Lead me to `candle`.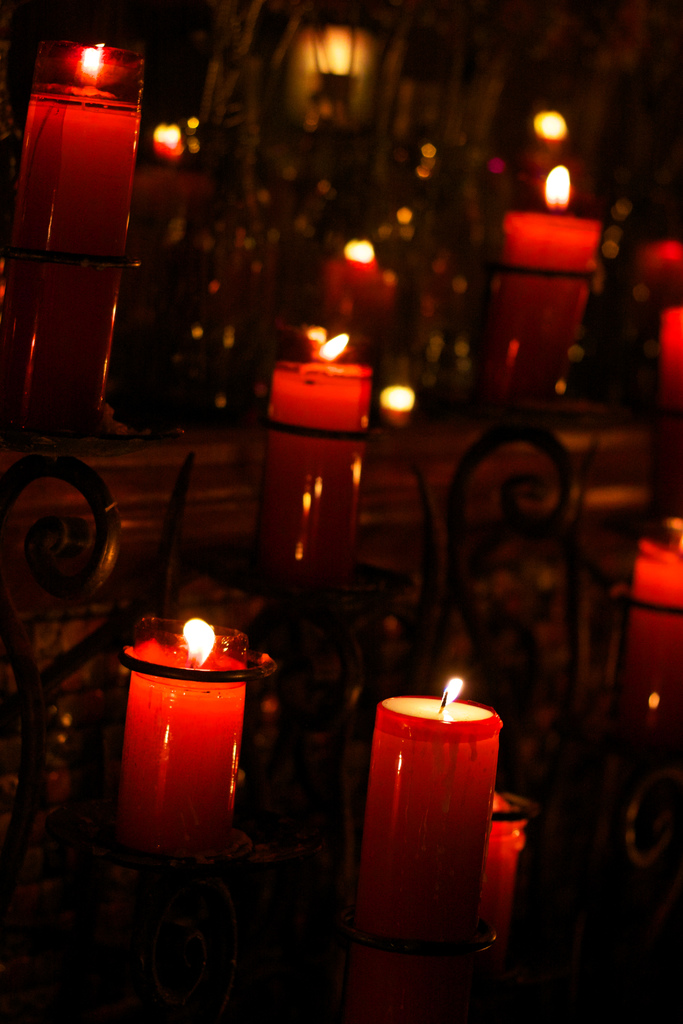
Lead to [473,794,525,935].
